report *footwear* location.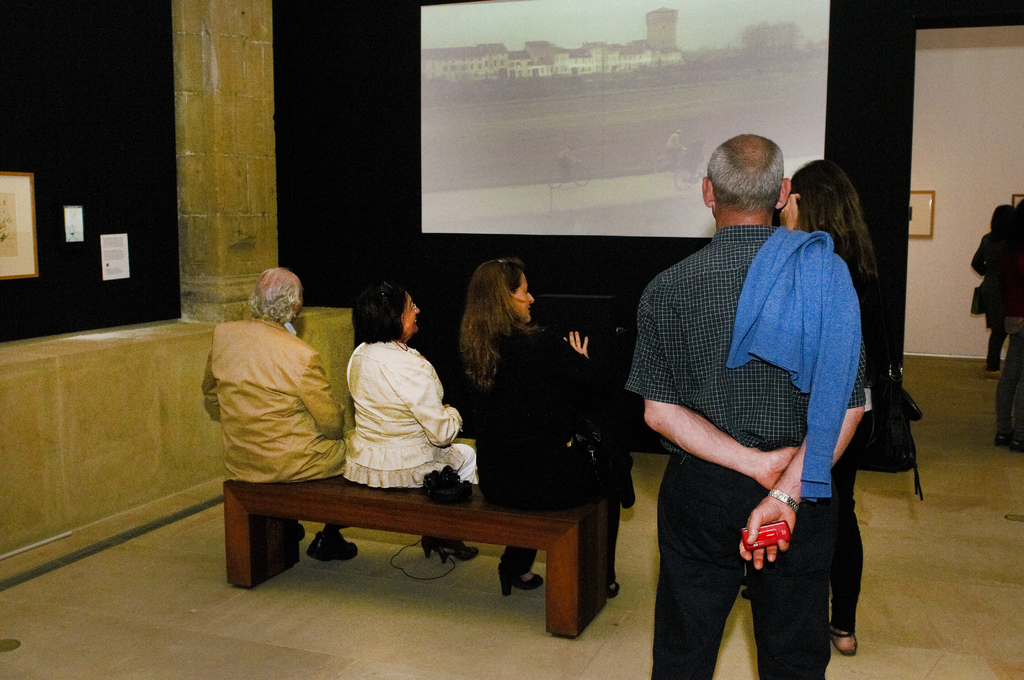
Report: region(607, 579, 621, 597).
